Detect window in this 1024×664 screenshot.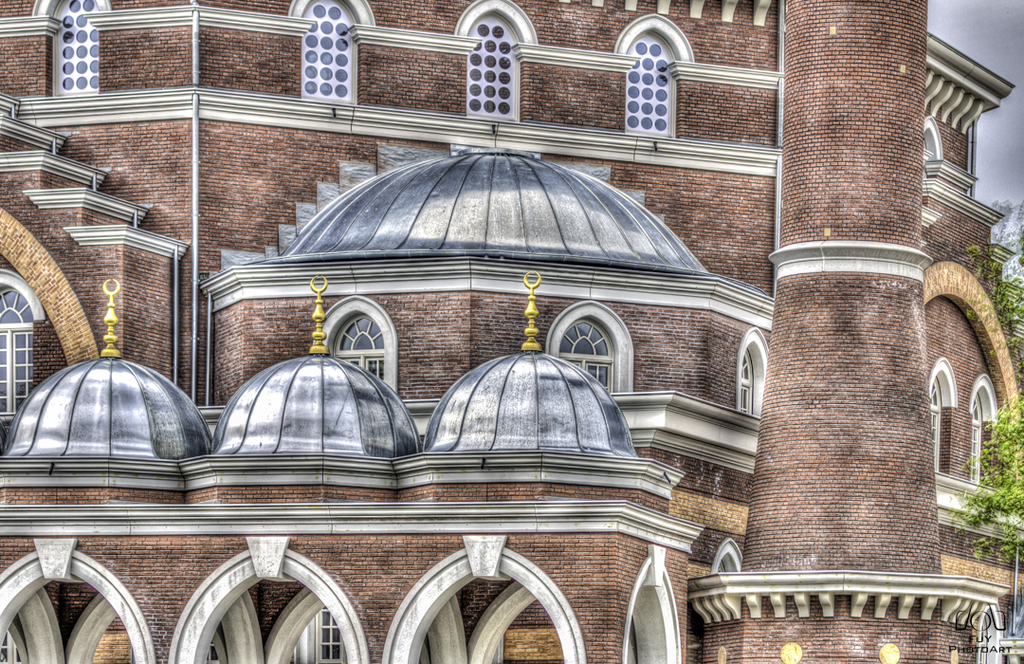
Detection: [735,340,753,410].
